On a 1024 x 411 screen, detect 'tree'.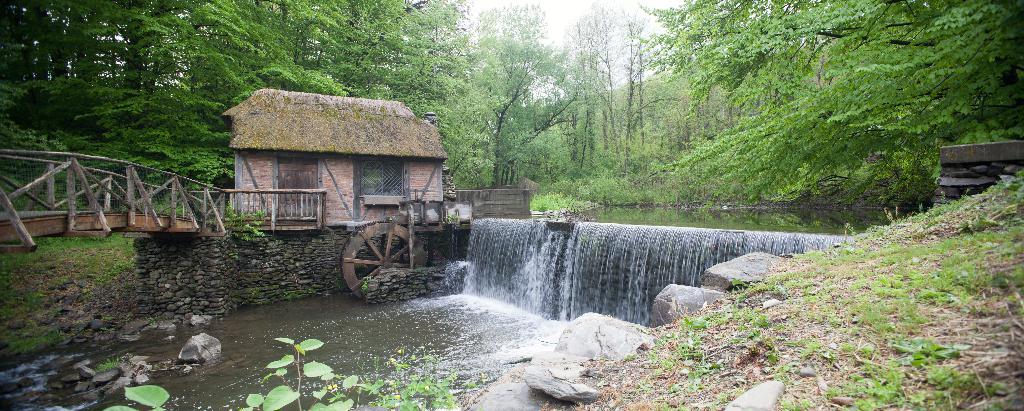
319,0,439,98.
